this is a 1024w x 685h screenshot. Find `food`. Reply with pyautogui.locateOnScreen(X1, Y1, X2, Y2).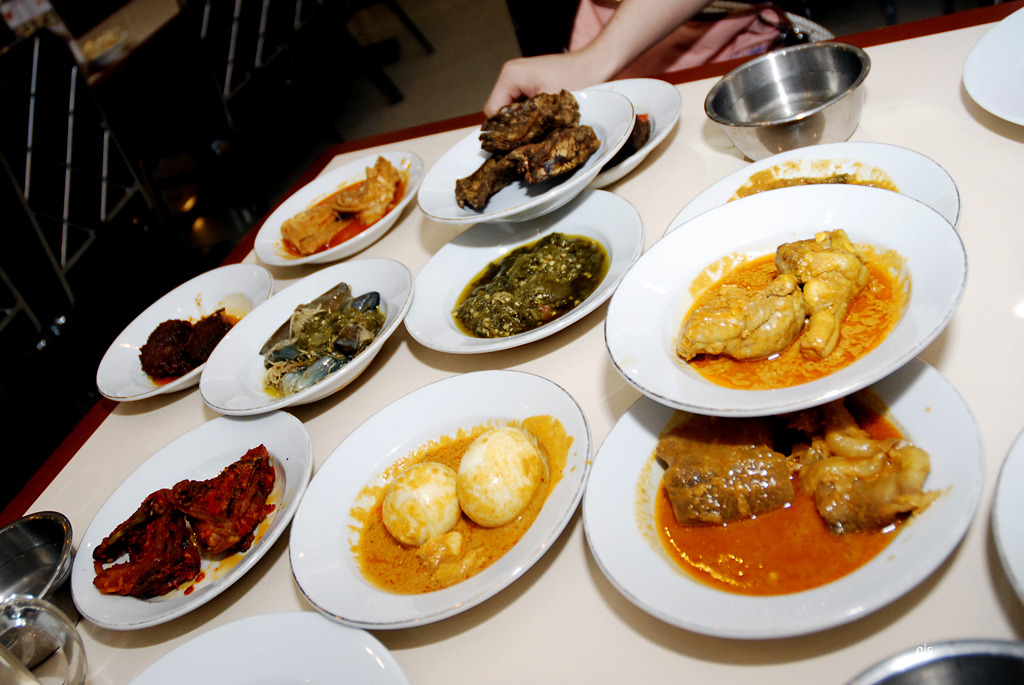
pyautogui.locateOnScreen(767, 225, 867, 359).
